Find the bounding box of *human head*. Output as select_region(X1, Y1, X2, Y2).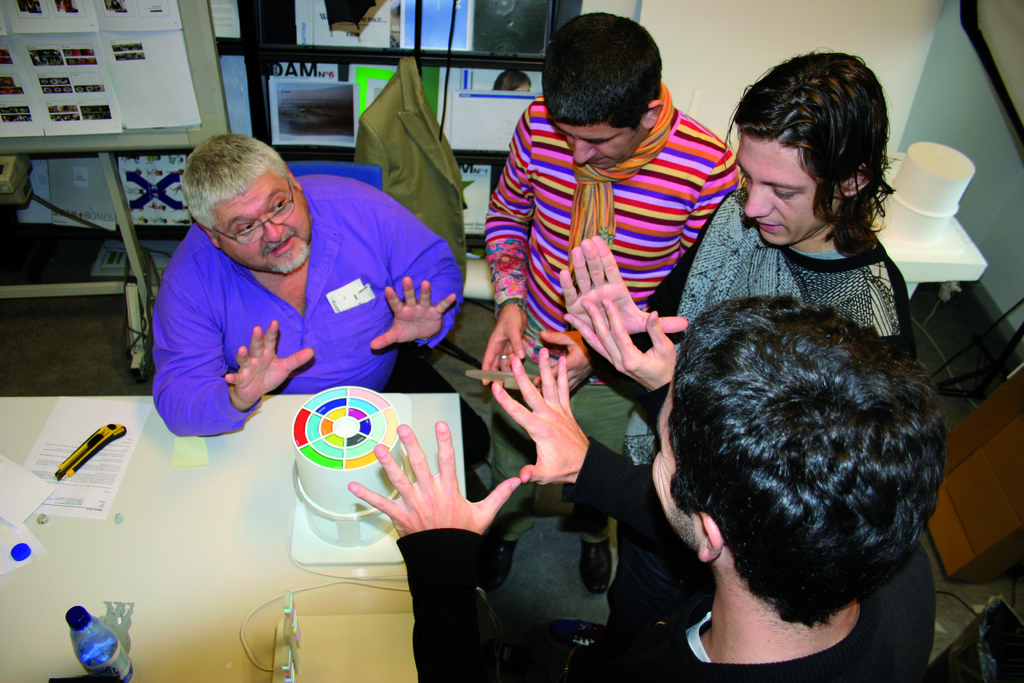
select_region(732, 52, 886, 247).
